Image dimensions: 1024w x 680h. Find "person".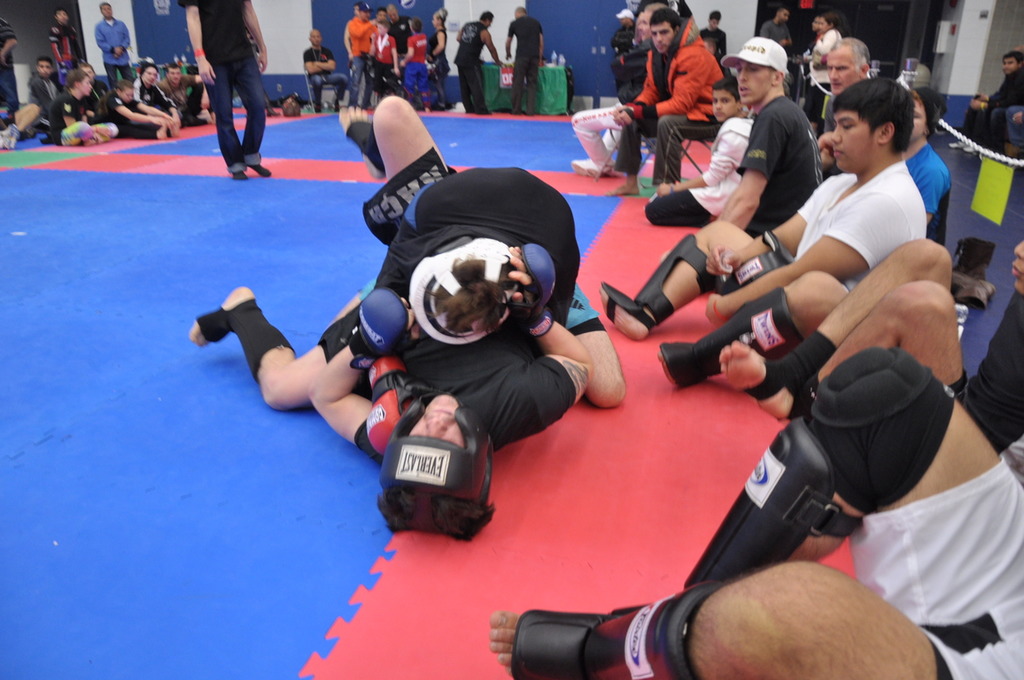
pyautogui.locateOnScreen(349, 0, 375, 89).
